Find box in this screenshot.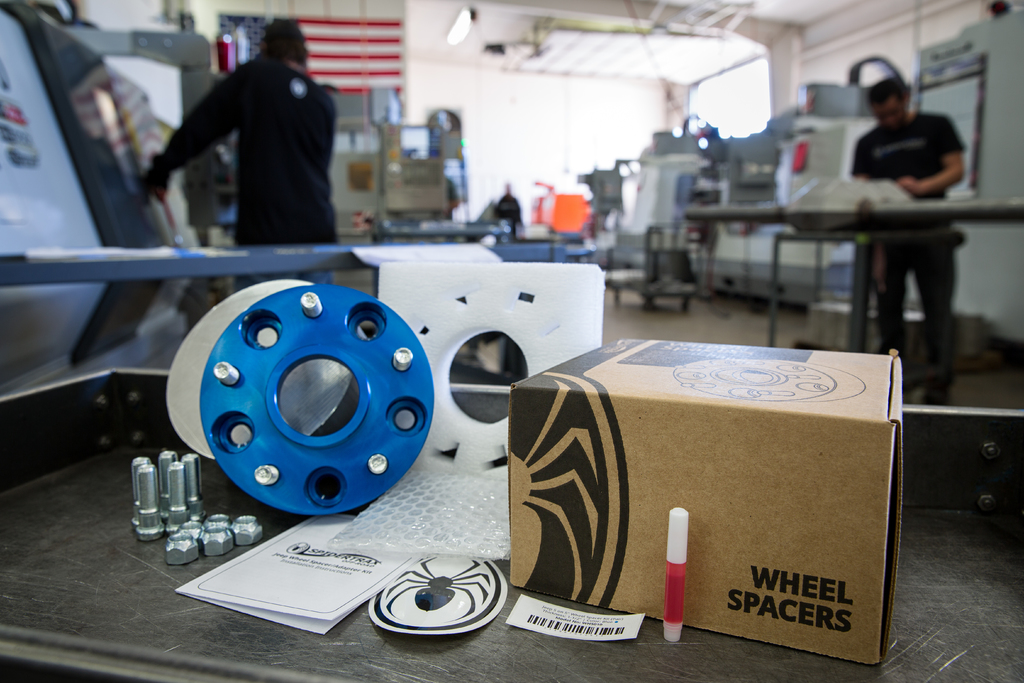
The bounding box for box is [left=504, top=338, right=923, bottom=651].
